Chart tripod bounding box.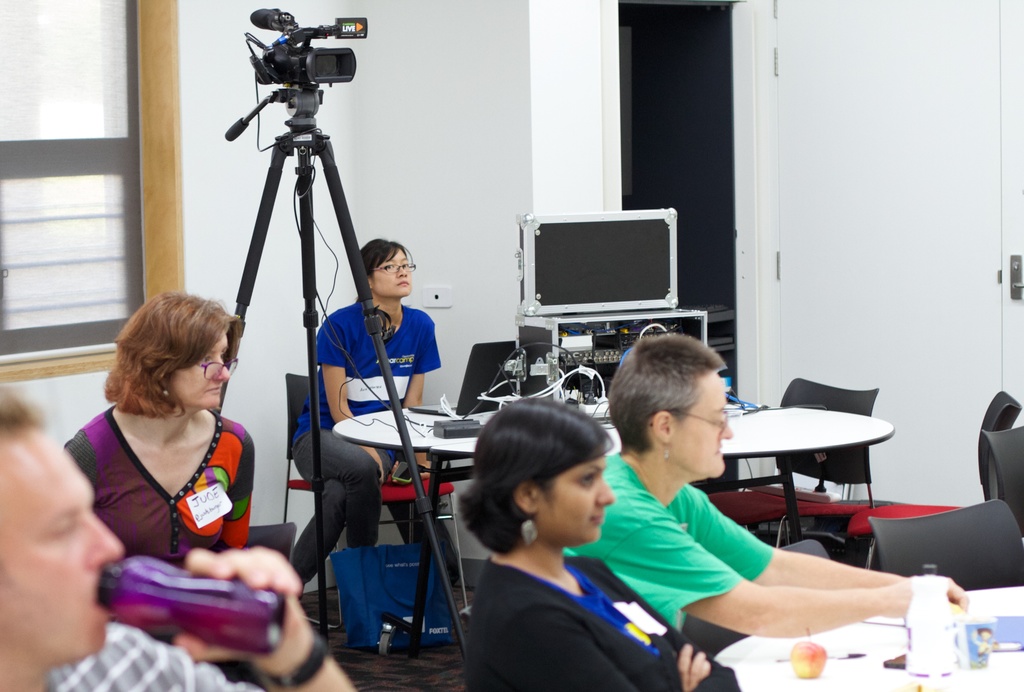
Charted: pyautogui.locateOnScreen(221, 84, 468, 691).
